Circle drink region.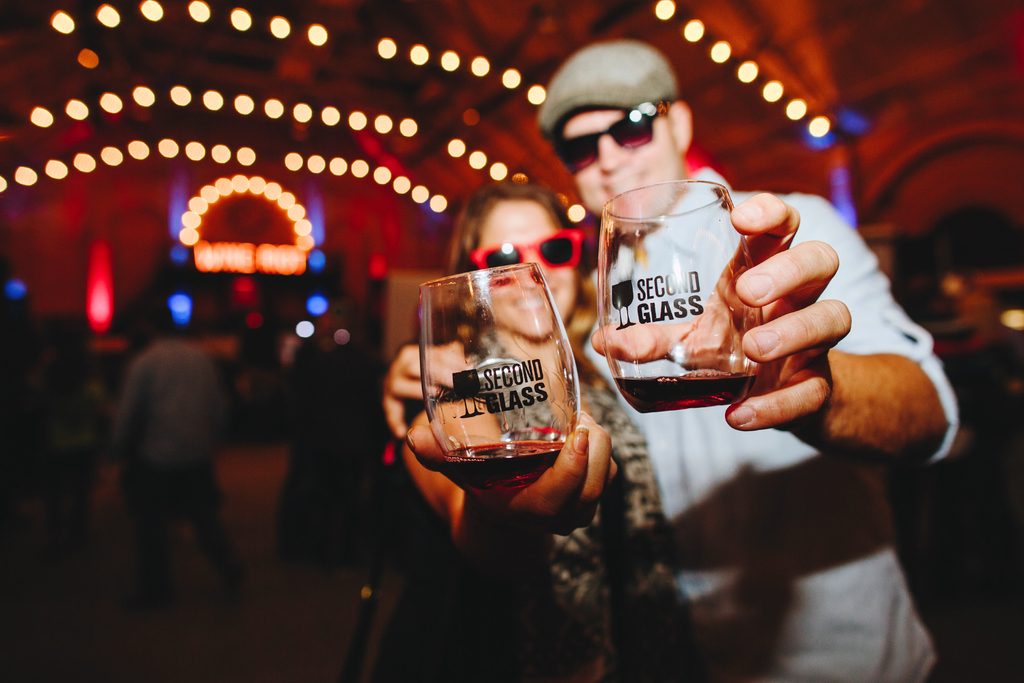
Region: box(445, 447, 564, 500).
